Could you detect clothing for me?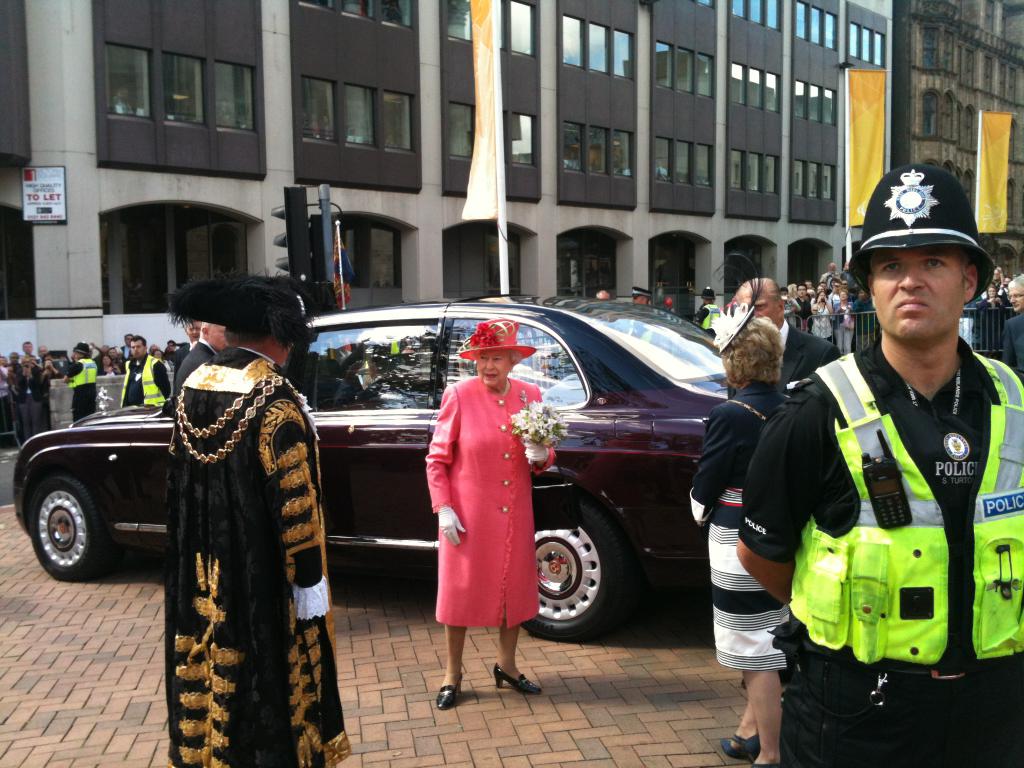
Detection result: [165, 342, 353, 767].
